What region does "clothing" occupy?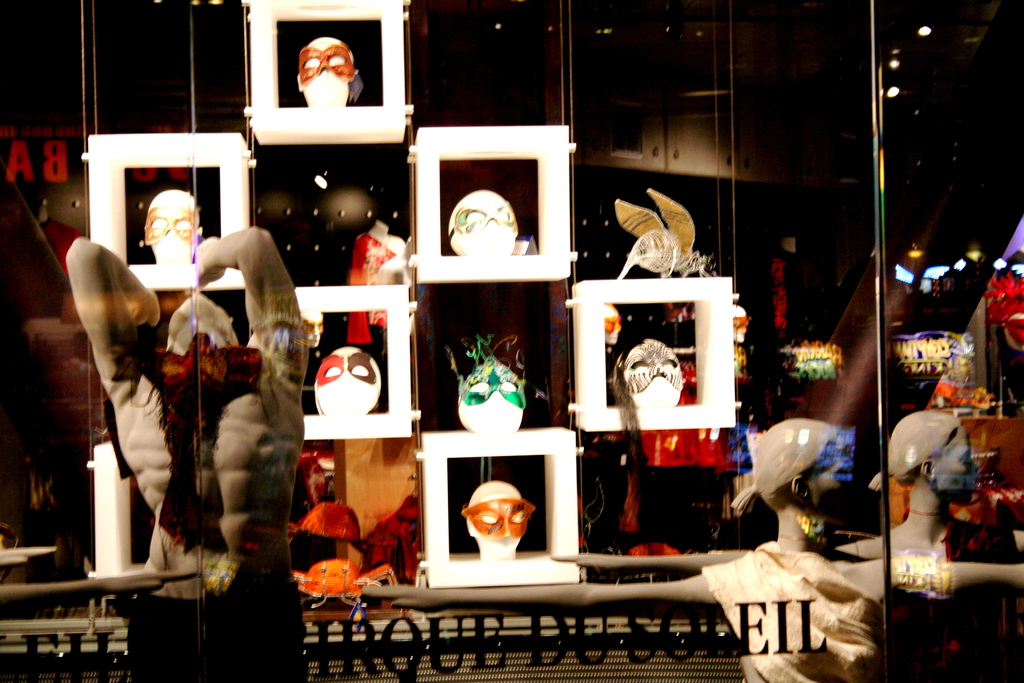
select_region(697, 543, 894, 682).
